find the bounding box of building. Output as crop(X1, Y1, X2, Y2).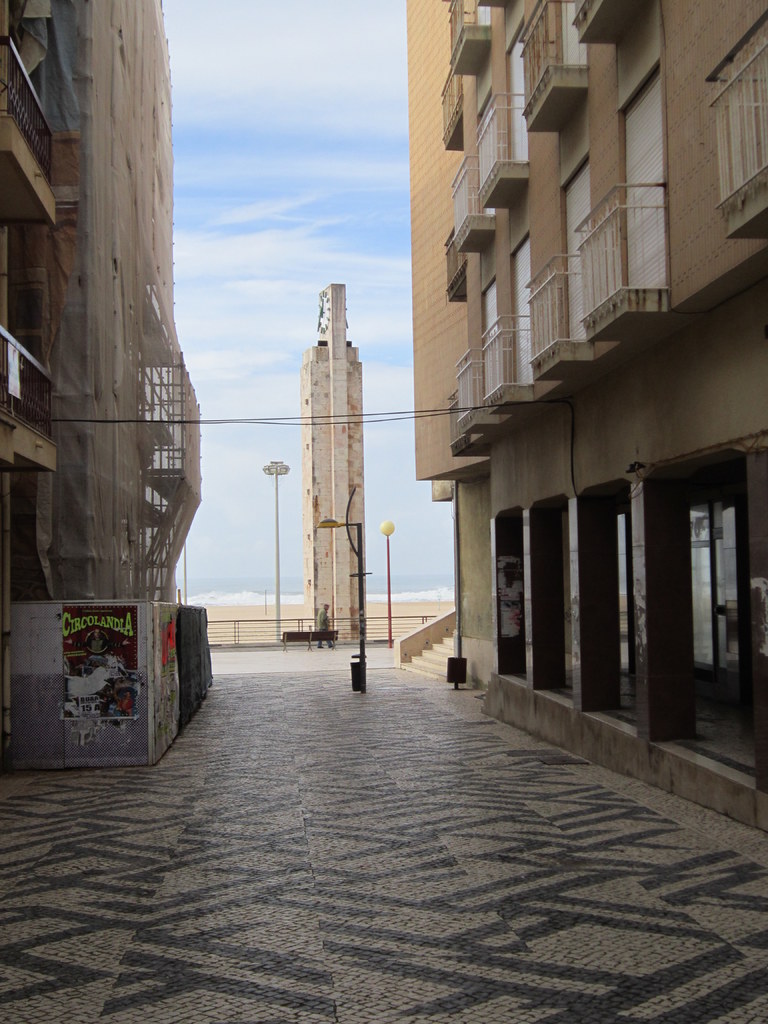
crop(398, 0, 767, 830).
